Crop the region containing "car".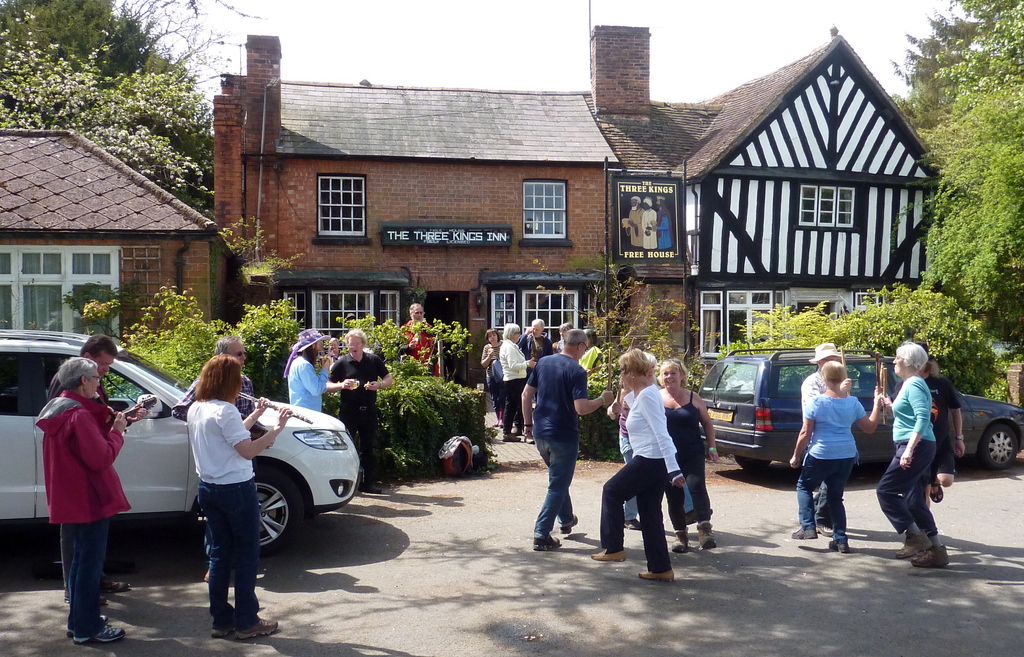
Crop region: left=992, top=343, right=1023, bottom=356.
